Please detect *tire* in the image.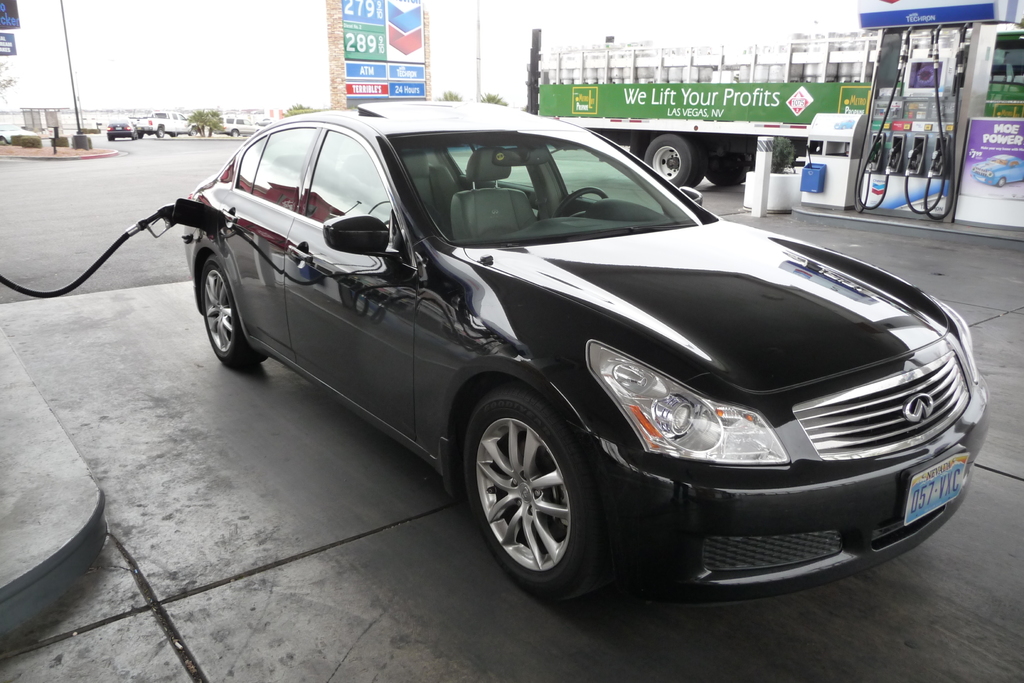
{"left": 200, "top": 254, "right": 267, "bottom": 365}.
